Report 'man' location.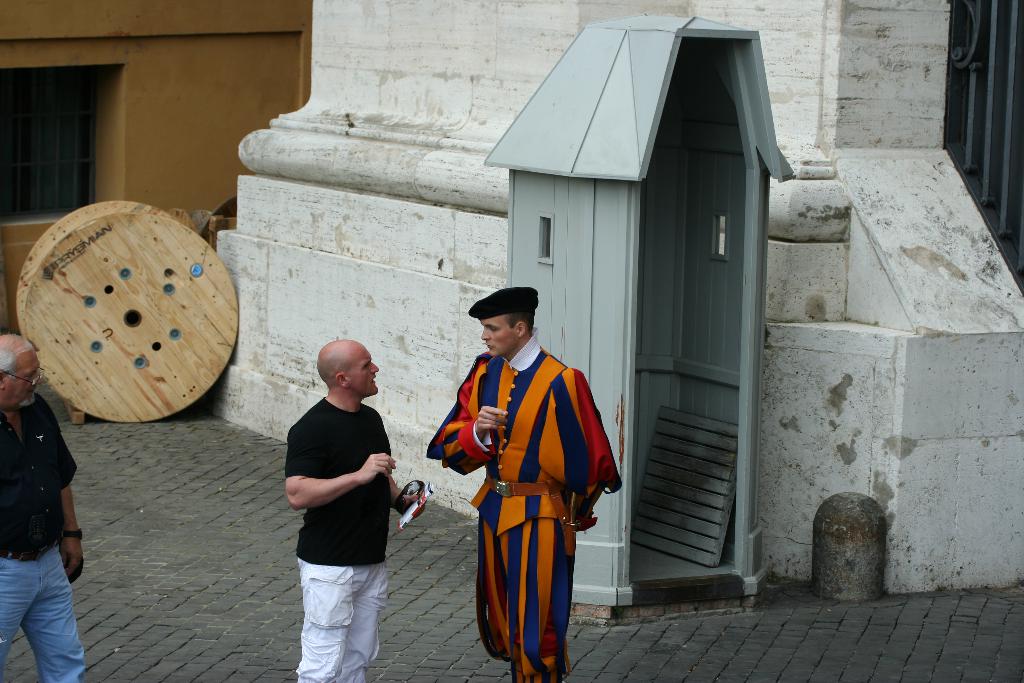
Report: select_region(0, 331, 90, 682).
